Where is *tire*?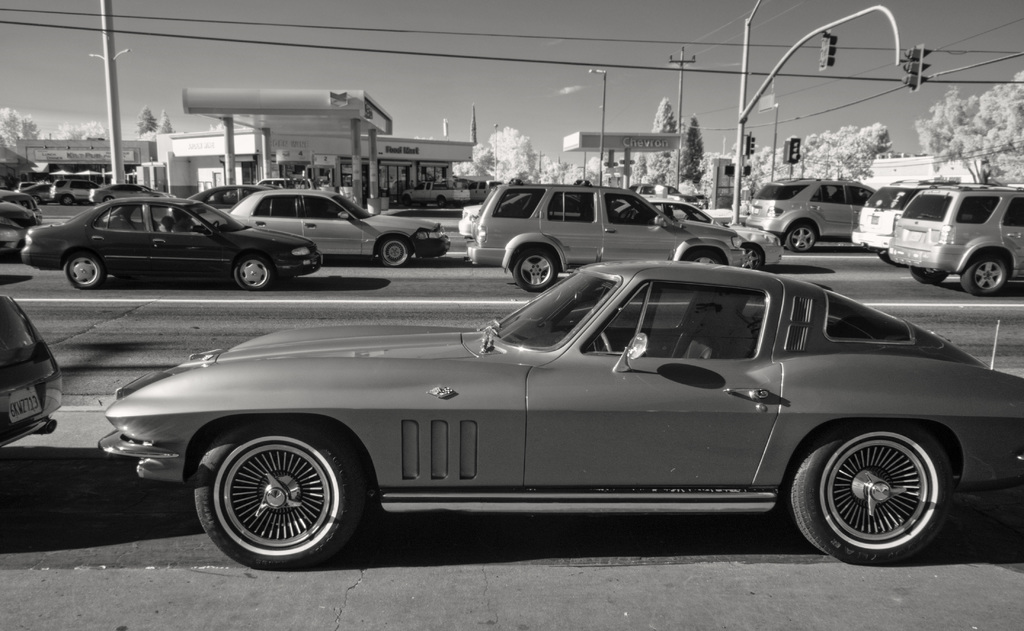
(x1=743, y1=243, x2=764, y2=272).
